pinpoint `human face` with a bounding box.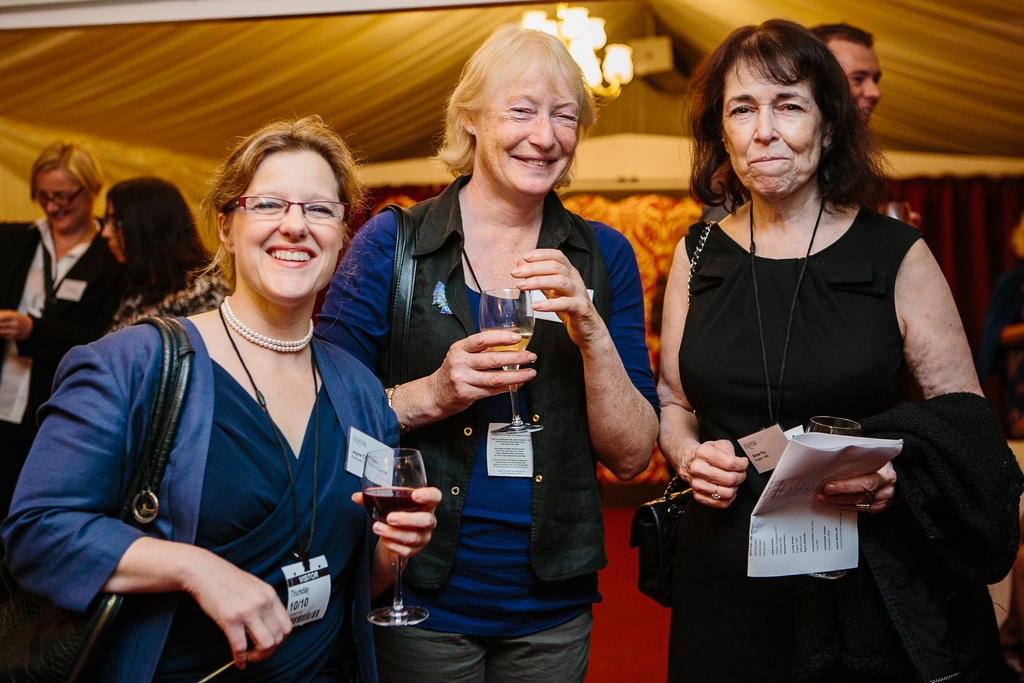
[821, 33, 884, 124].
